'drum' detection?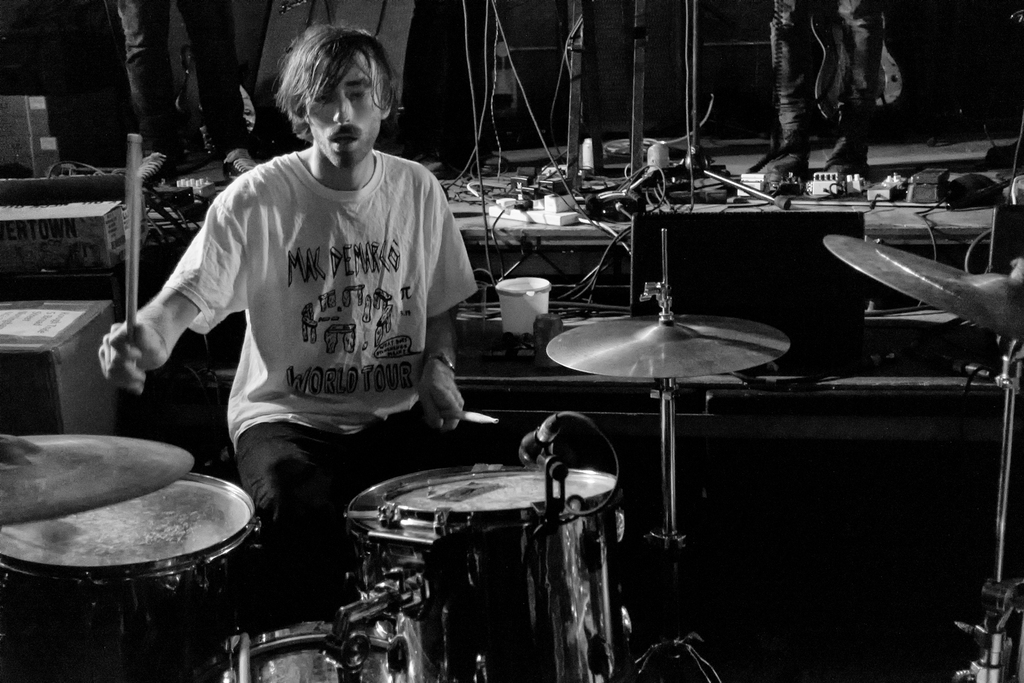
select_region(221, 621, 335, 682)
